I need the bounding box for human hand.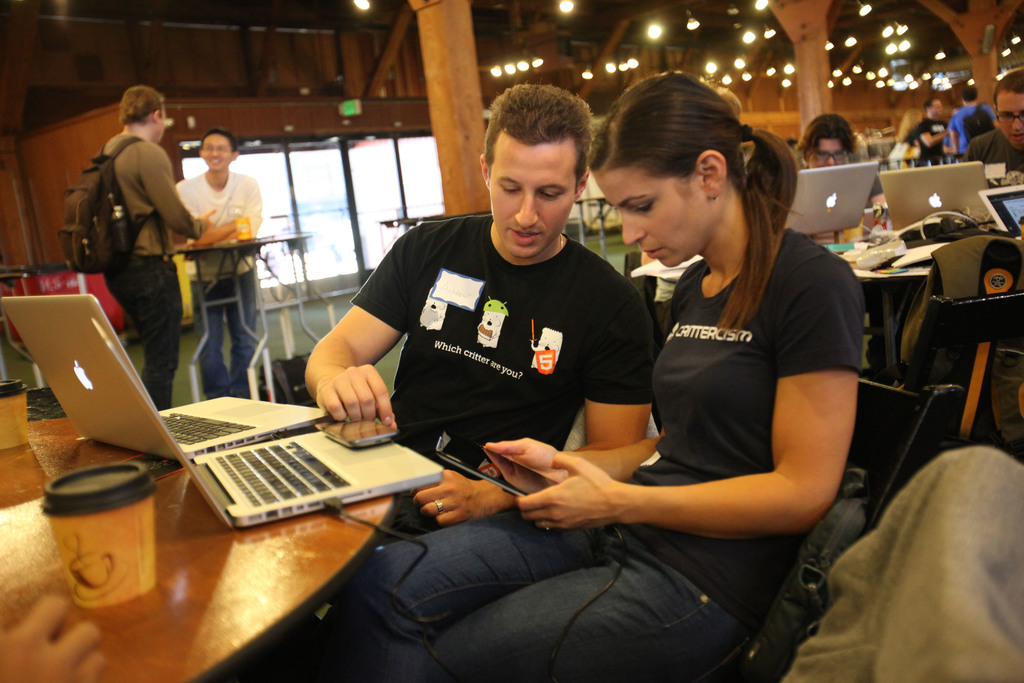
Here it is: select_region(511, 452, 624, 536).
